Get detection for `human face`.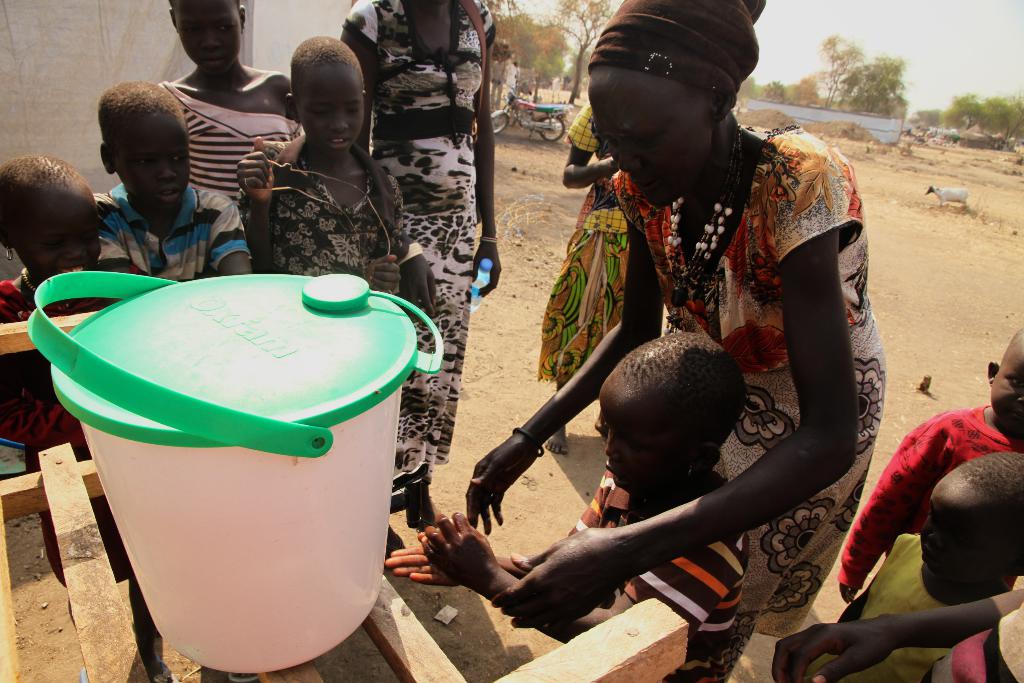
Detection: {"x1": 299, "y1": 69, "x2": 367, "y2": 157}.
